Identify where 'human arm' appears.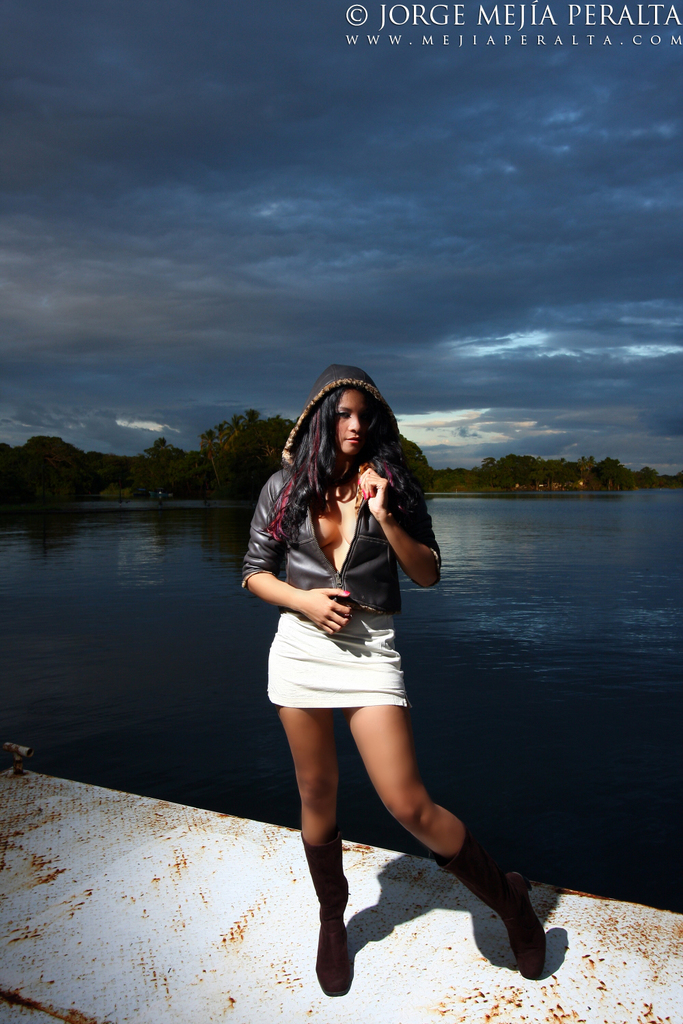
Appears at (246, 570, 353, 633).
